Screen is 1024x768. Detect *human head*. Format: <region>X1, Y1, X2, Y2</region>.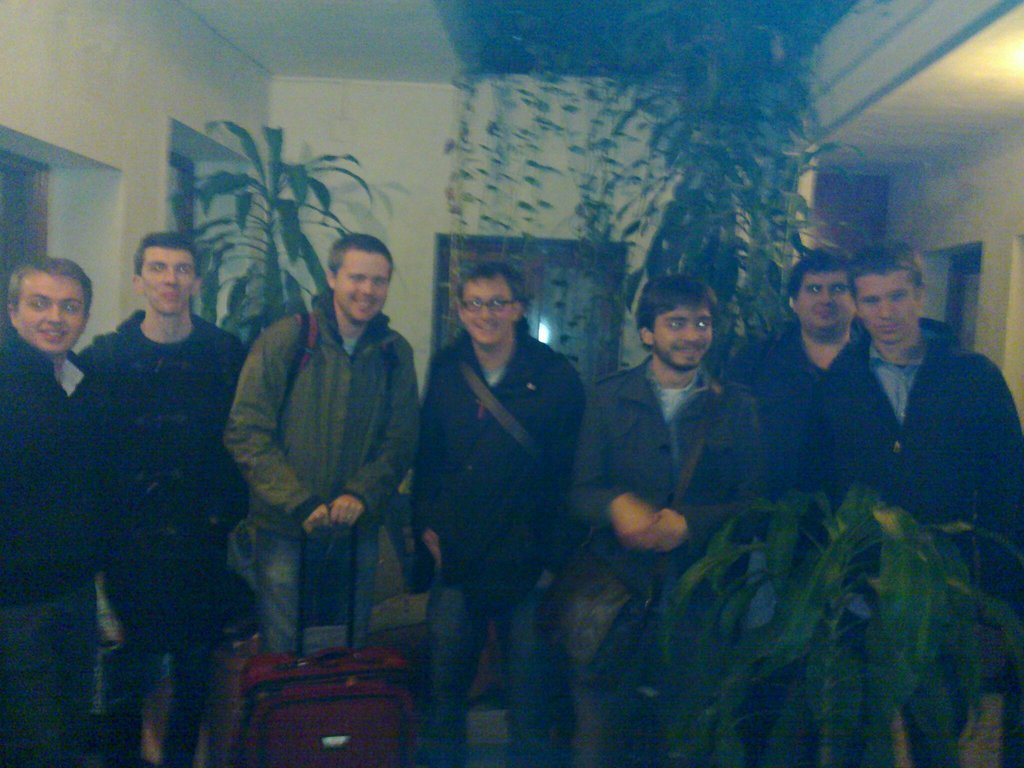
<region>457, 266, 526, 345</region>.
